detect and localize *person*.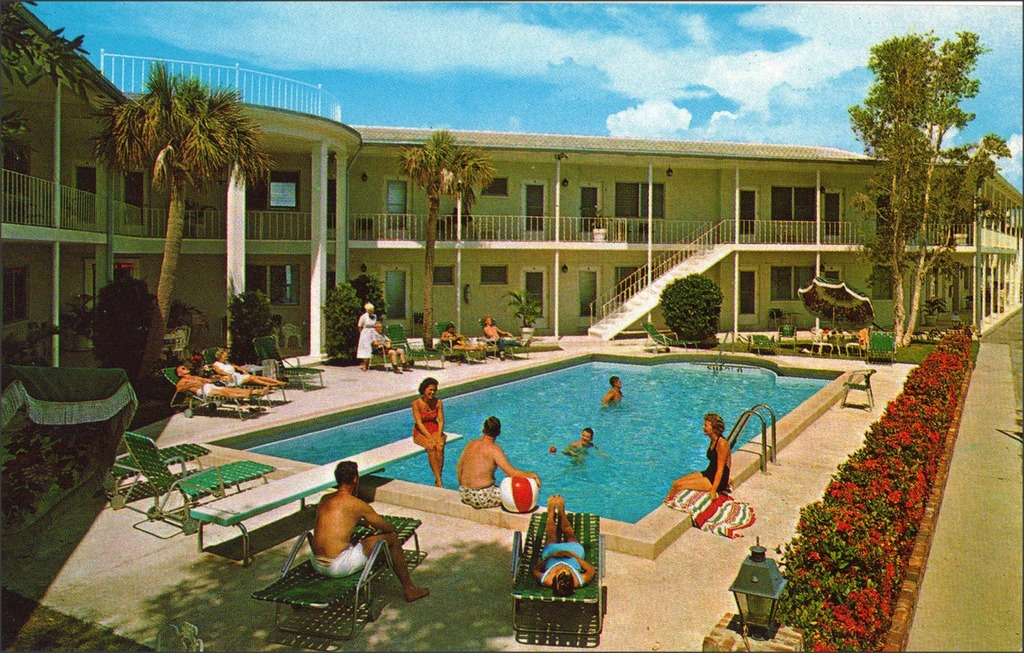
Localized at box(213, 347, 286, 390).
